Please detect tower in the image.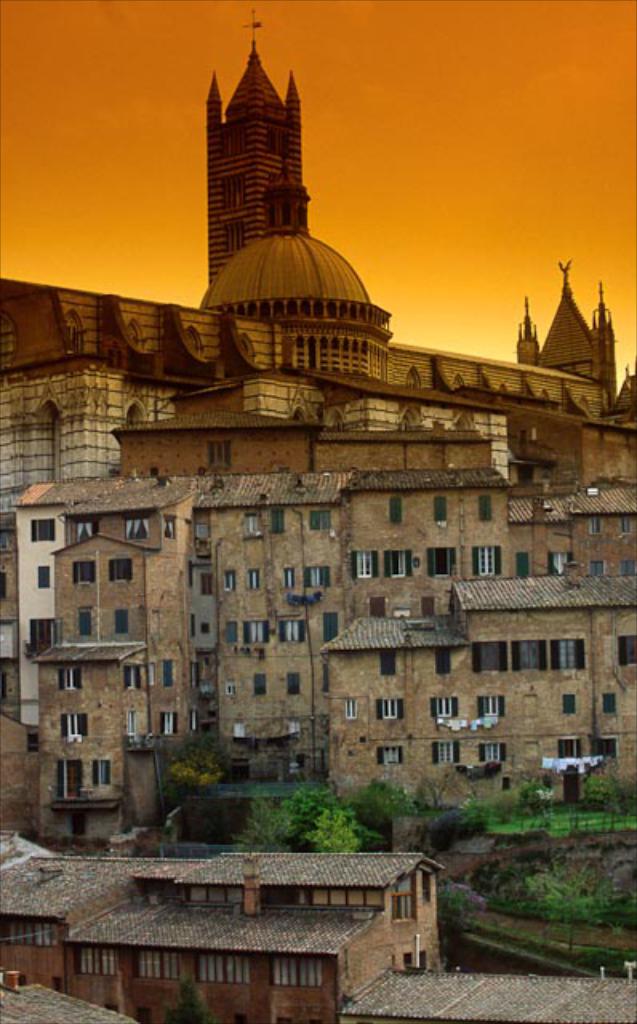
left=208, top=6, right=309, bottom=294.
